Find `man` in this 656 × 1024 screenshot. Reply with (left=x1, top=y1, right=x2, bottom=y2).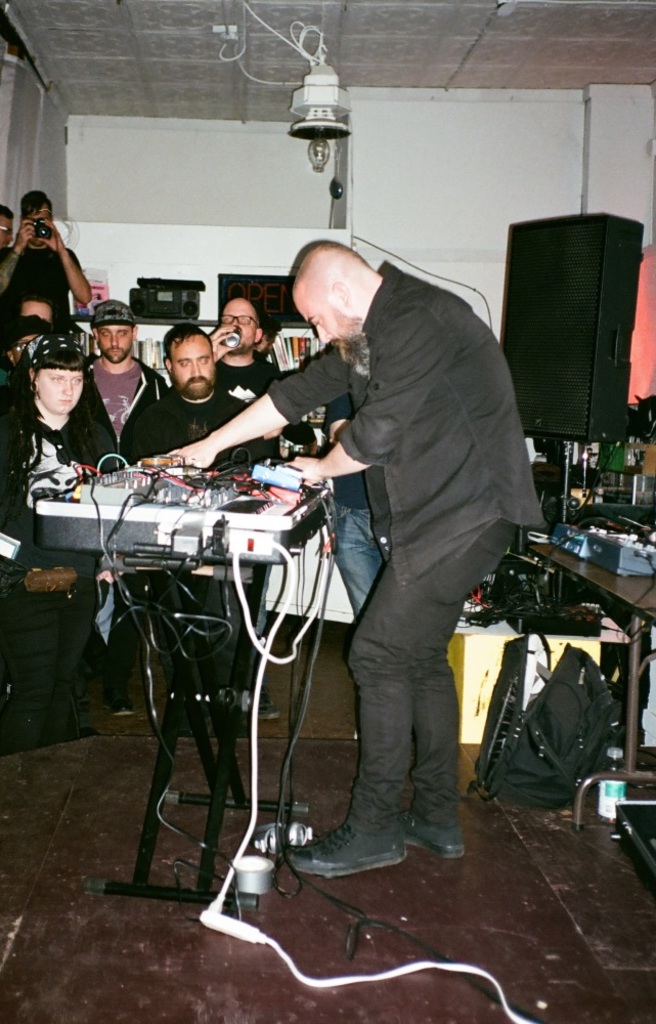
(left=79, top=297, right=168, bottom=459).
